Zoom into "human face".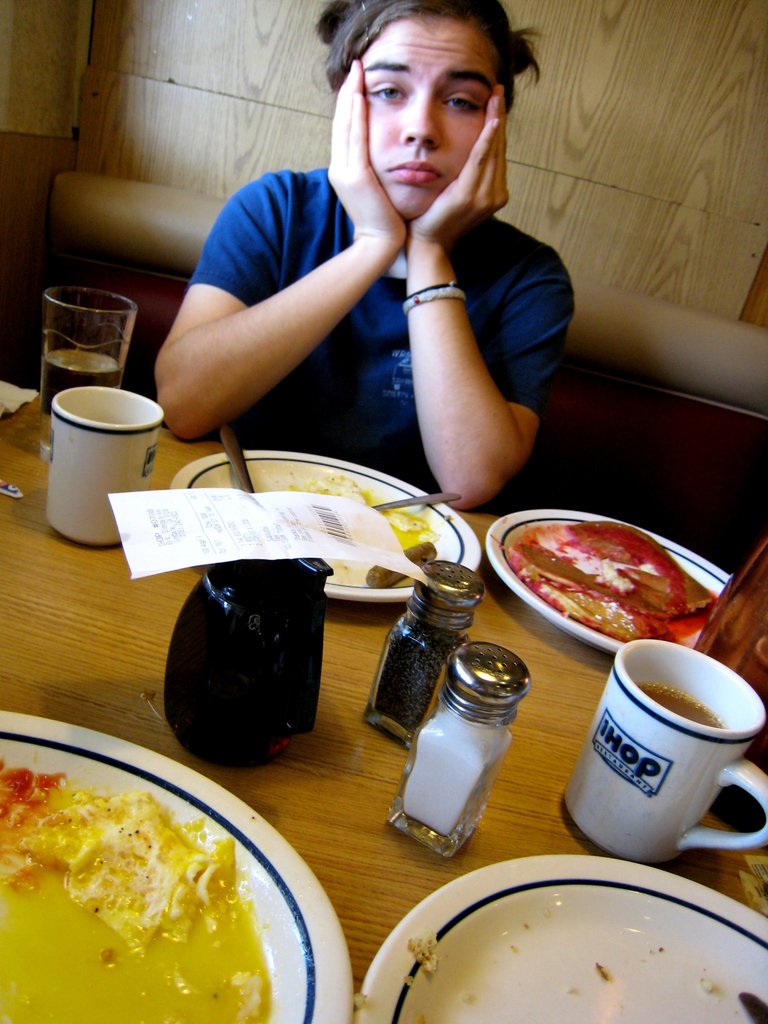
Zoom target: <box>361,20,500,225</box>.
